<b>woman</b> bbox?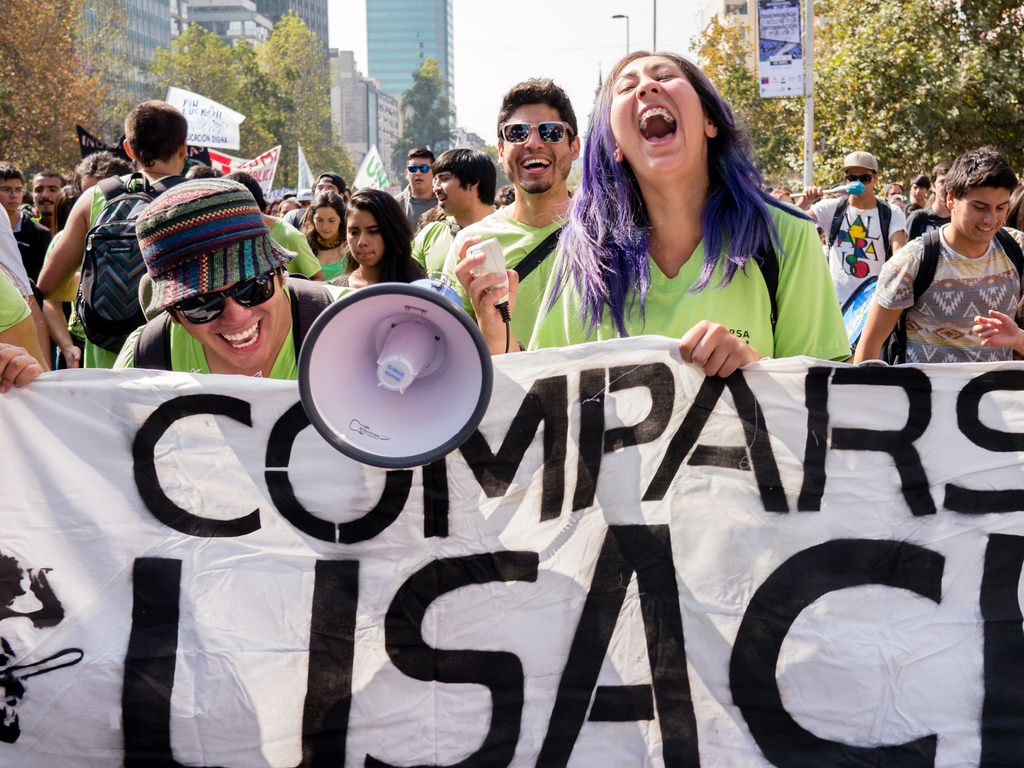
Rect(454, 54, 852, 376)
